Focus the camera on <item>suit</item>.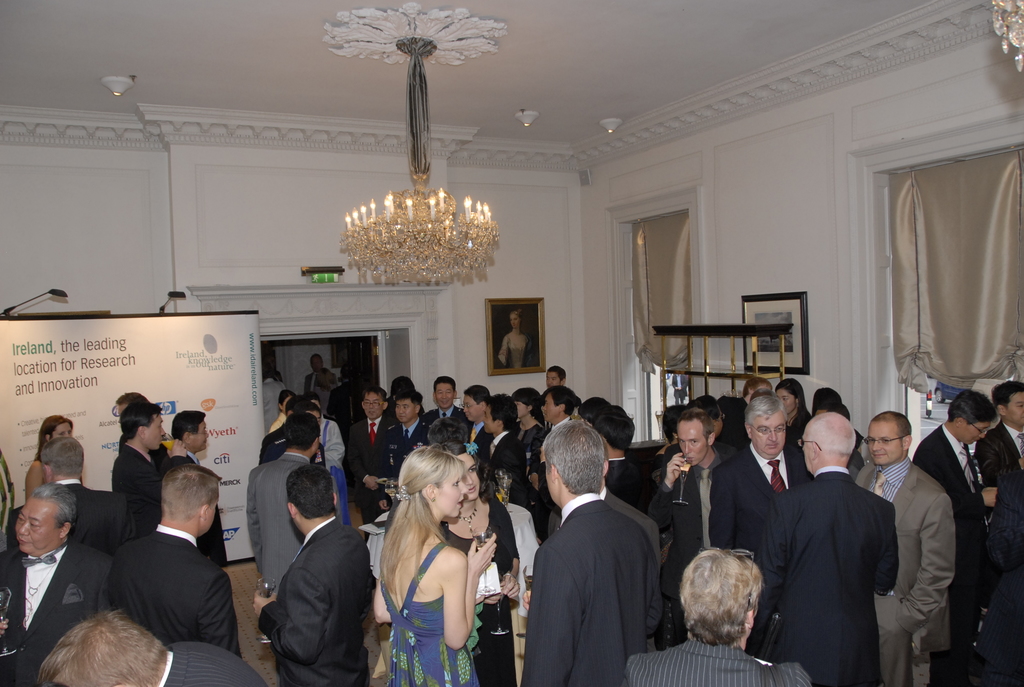
Focus region: locate(0, 544, 110, 686).
